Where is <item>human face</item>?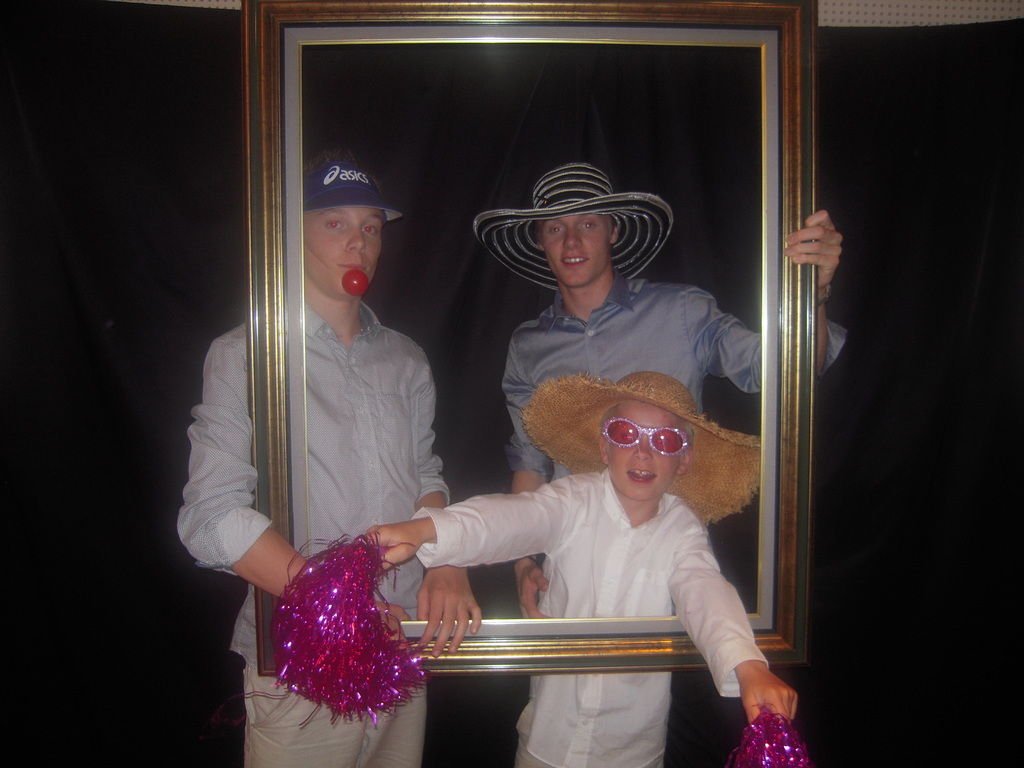
[538, 214, 600, 284].
